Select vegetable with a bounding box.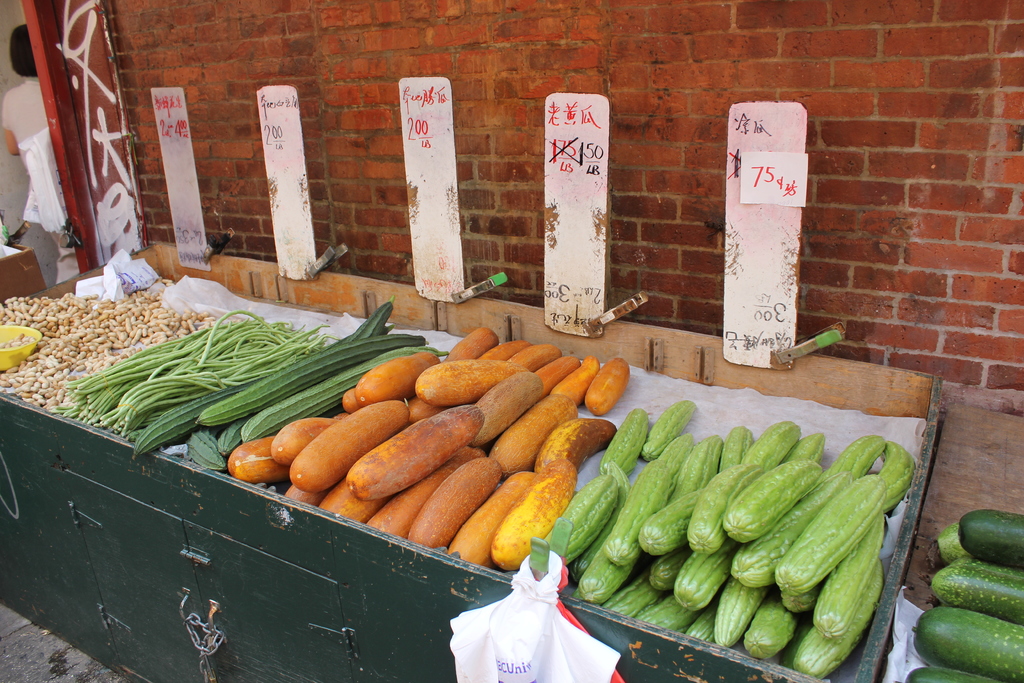
bbox=[199, 331, 430, 425].
